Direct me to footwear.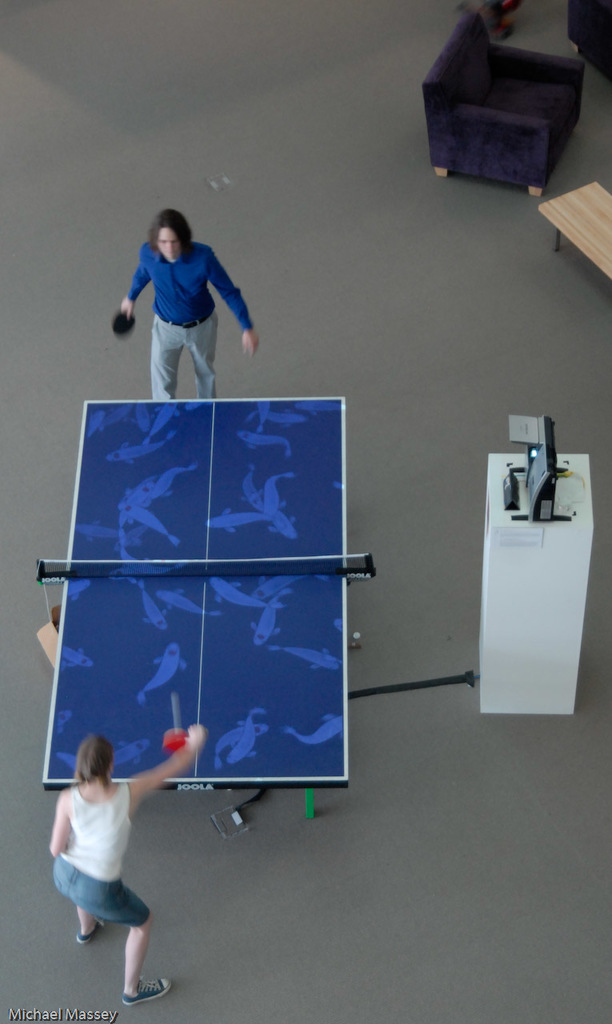
Direction: BBox(120, 978, 167, 1012).
